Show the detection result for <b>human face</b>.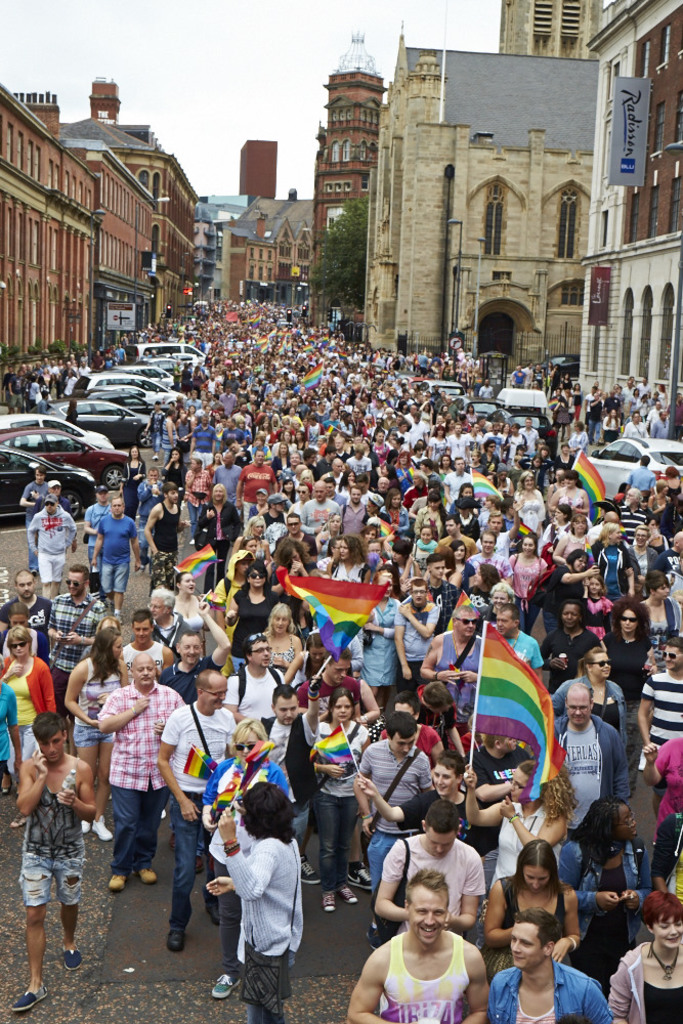
l=279, t=444, r=286, b=454.
